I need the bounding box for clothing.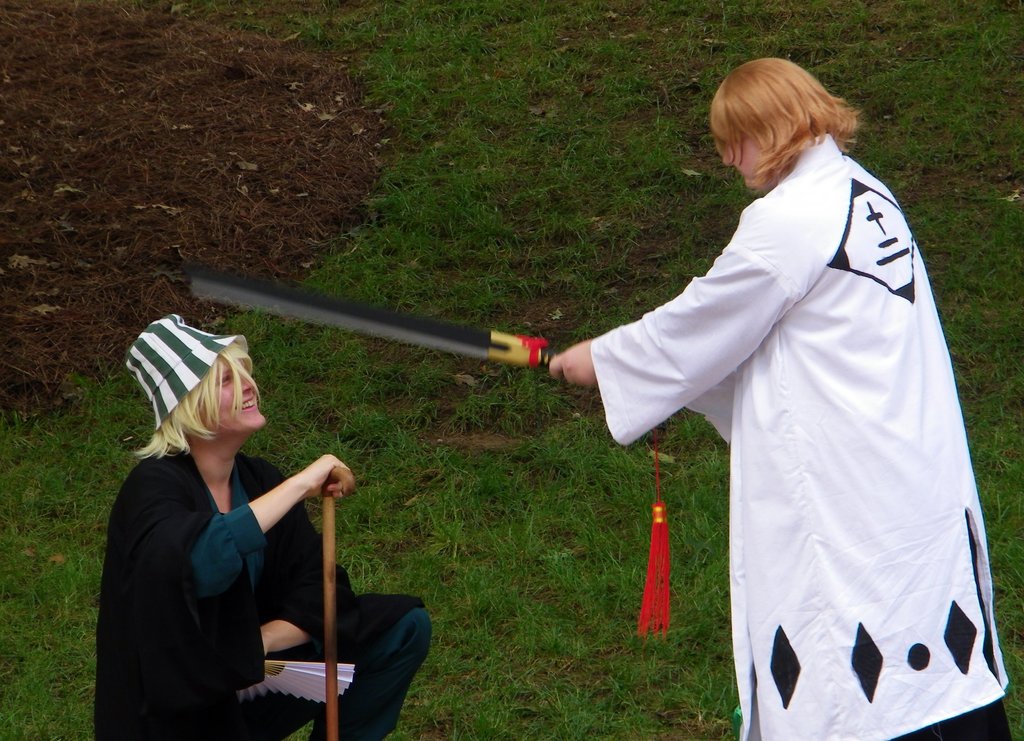
Here it is: crop(100, 440, 430, 740).
